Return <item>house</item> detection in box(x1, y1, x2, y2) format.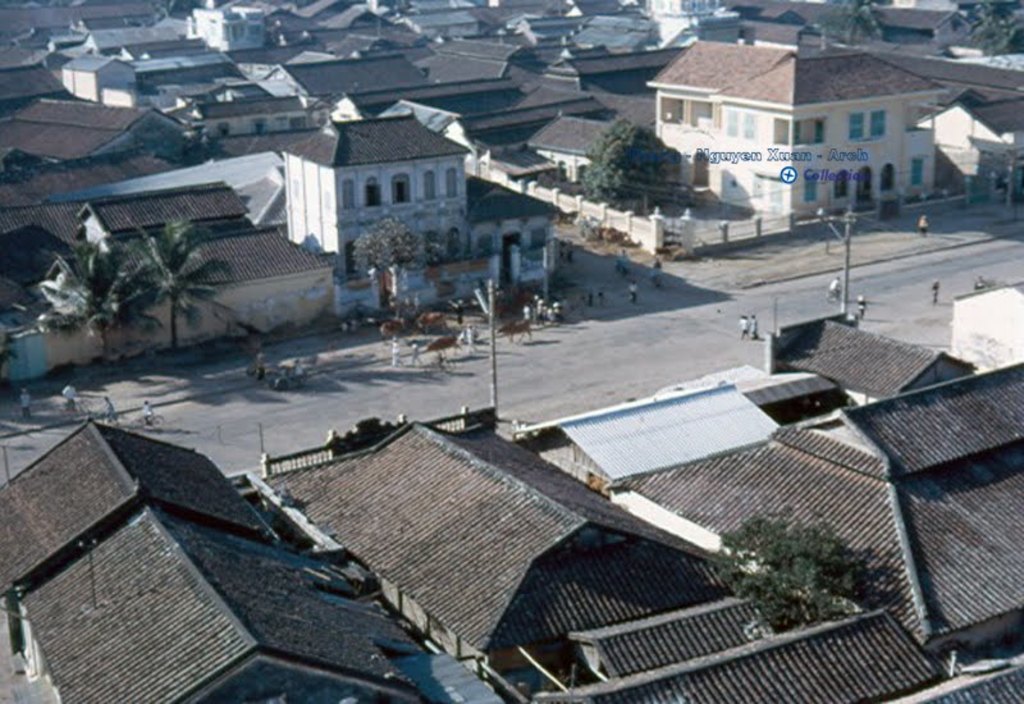
box(759, 308, 972, 404).
